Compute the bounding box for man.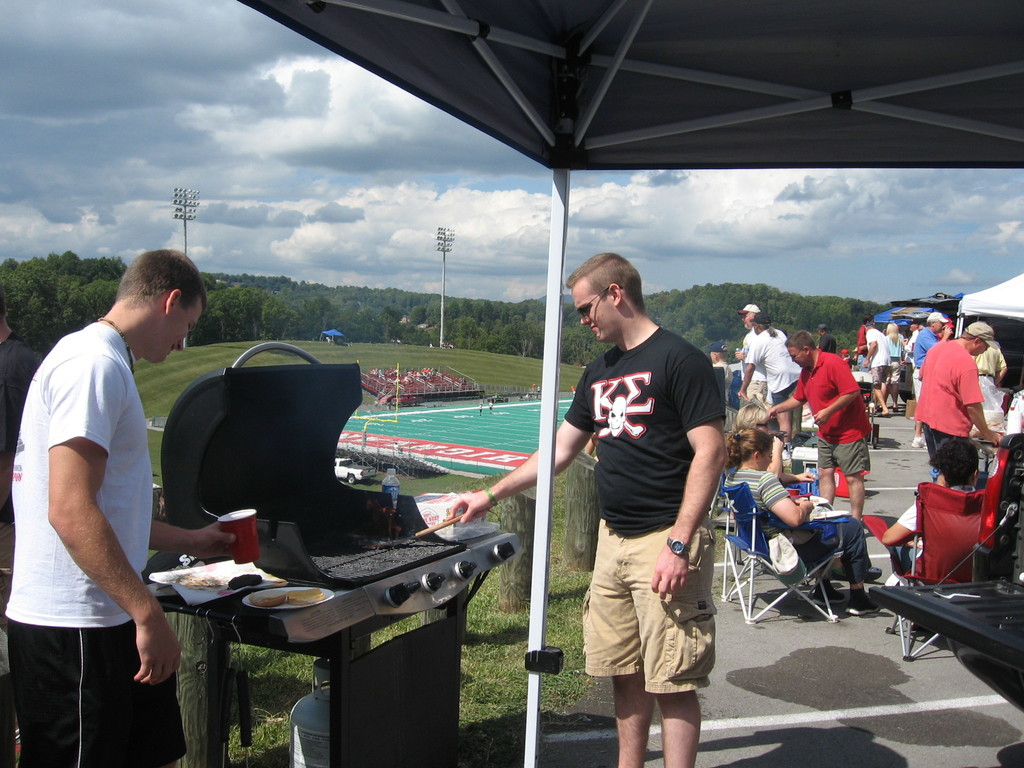
box(911, 310, 952, 447).
